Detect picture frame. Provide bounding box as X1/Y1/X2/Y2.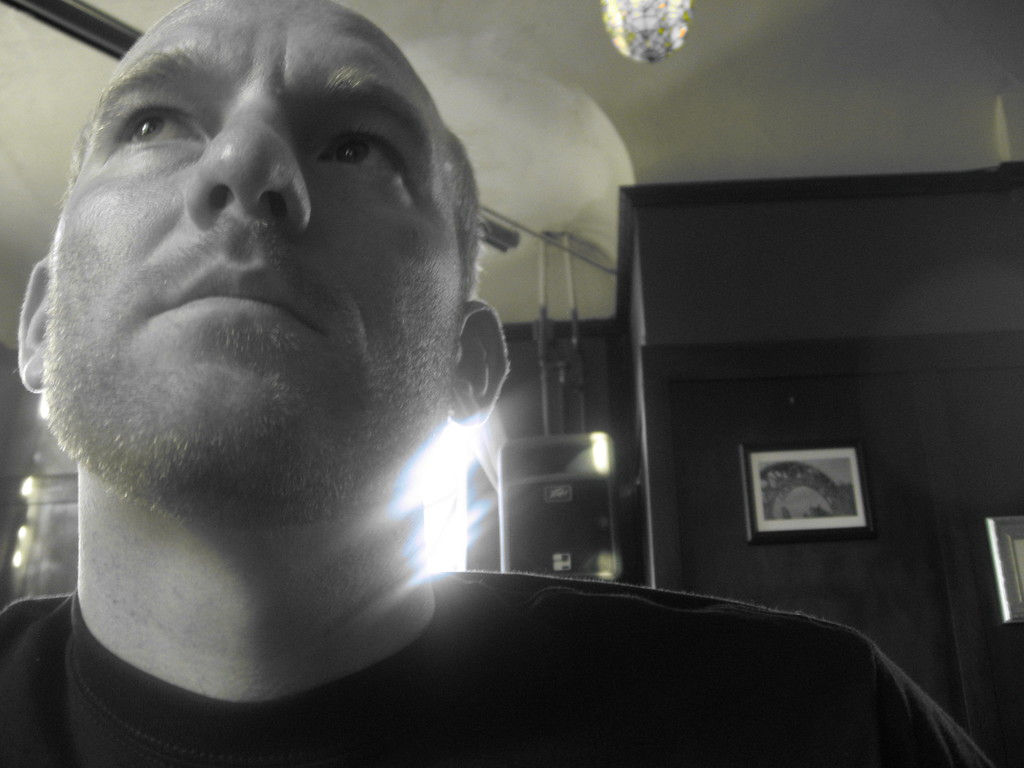
989/513/1023/627.
